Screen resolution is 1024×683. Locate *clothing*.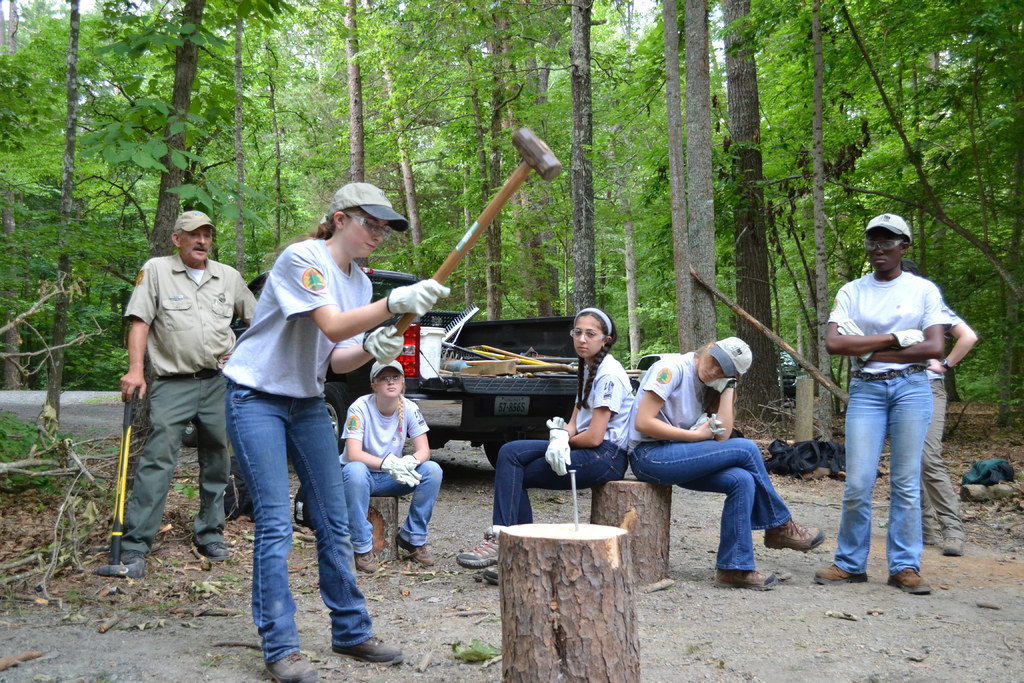
region(635, 349, 783, 579).
